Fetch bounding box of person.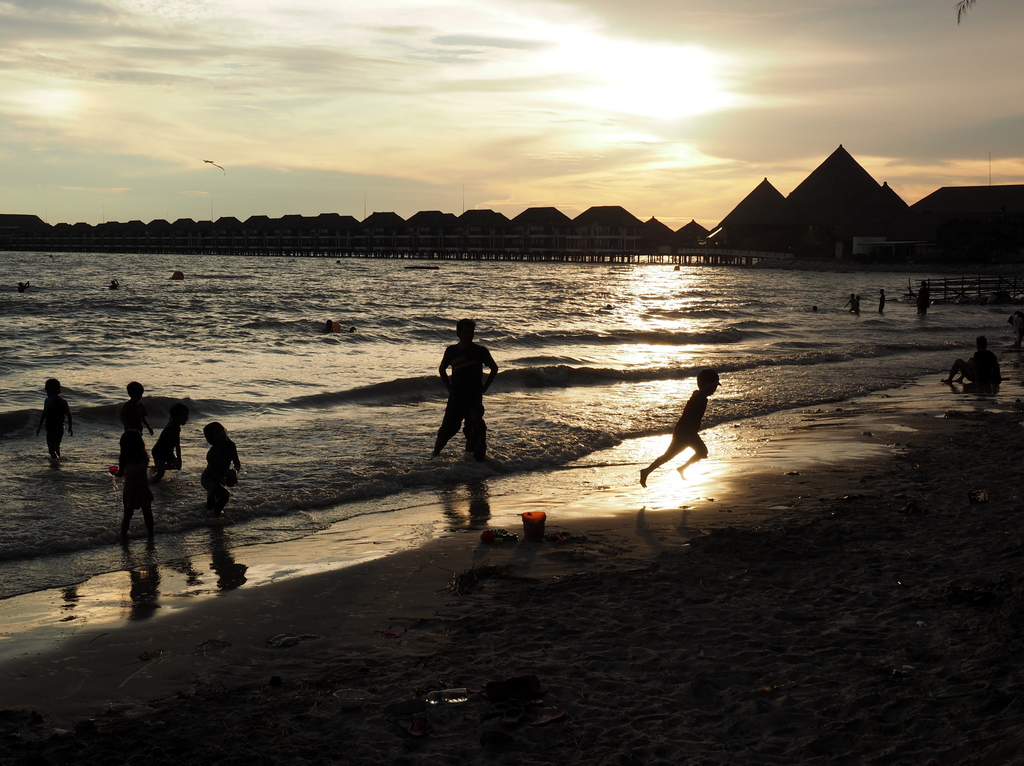
Bbox: region(33, 370, 72, 461).
